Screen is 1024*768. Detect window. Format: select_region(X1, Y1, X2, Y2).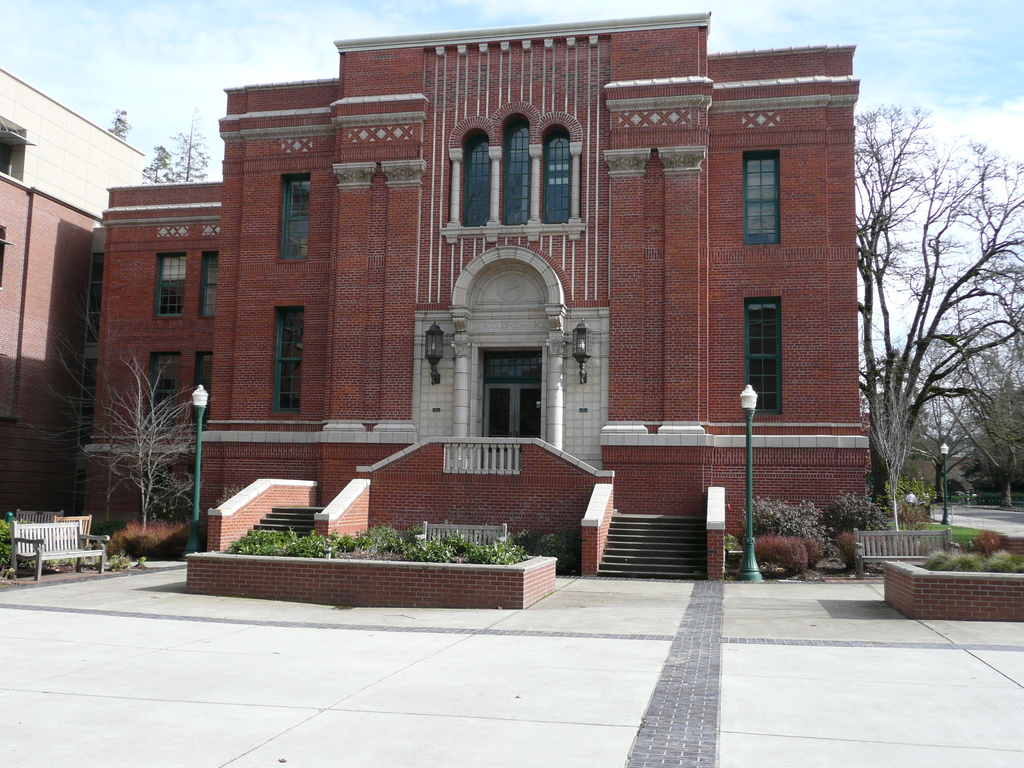
select_region(465, 135, 487, 229).
